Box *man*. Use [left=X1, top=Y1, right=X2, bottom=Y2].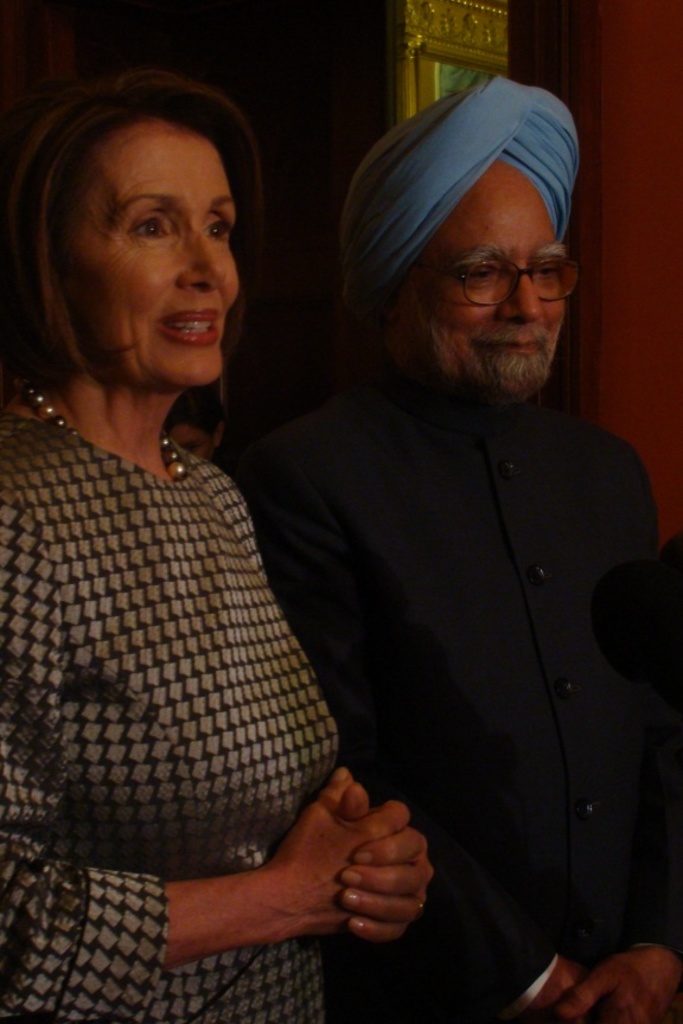
[left=191, top=68, right=671, bottom=990].
